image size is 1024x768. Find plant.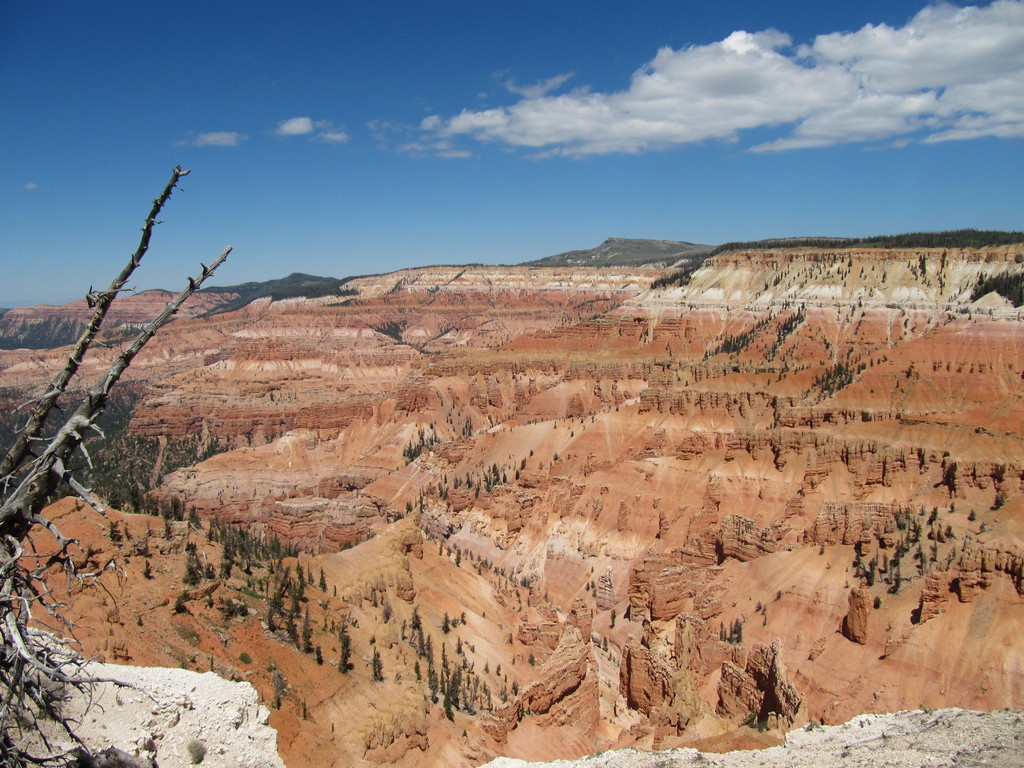
box=[234, 569, 260, 585].
